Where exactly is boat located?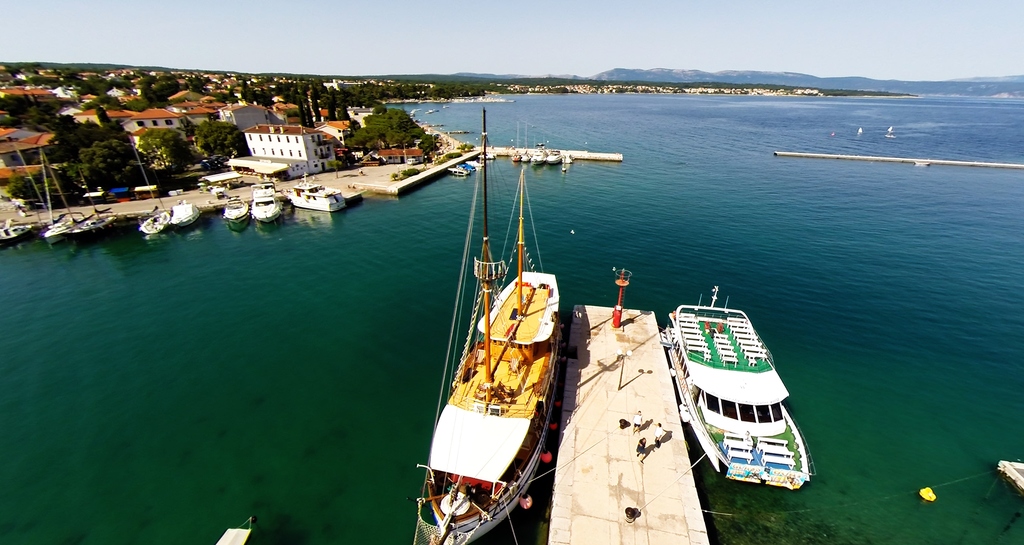
Its bounding box is bbox=[413, 108, 566, 544].
